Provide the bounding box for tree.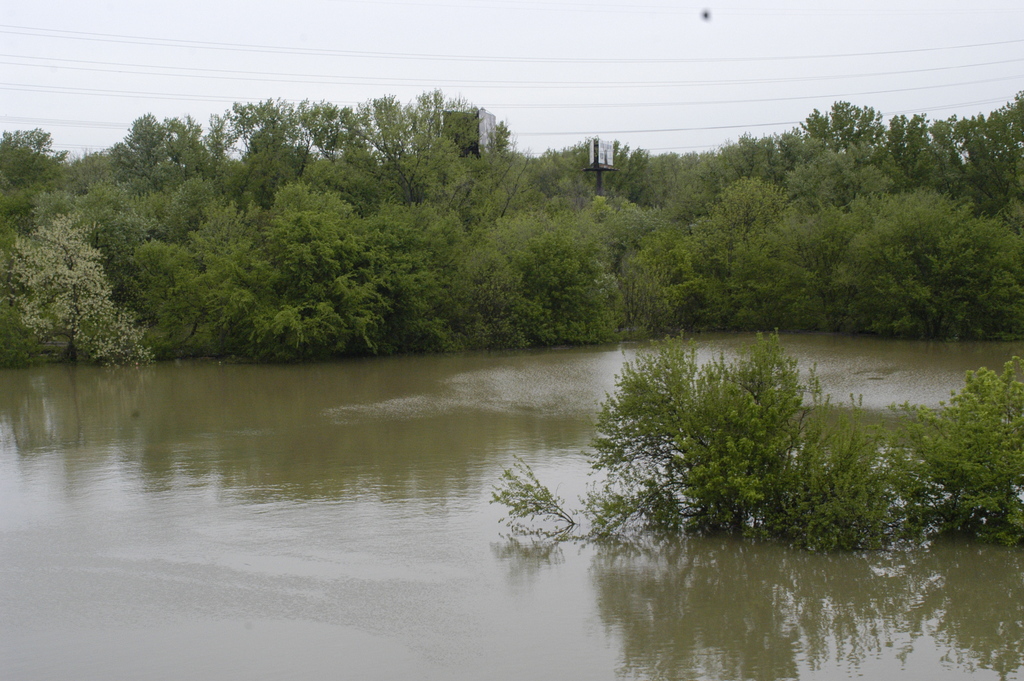
crop(713, 126, 792, 181).
